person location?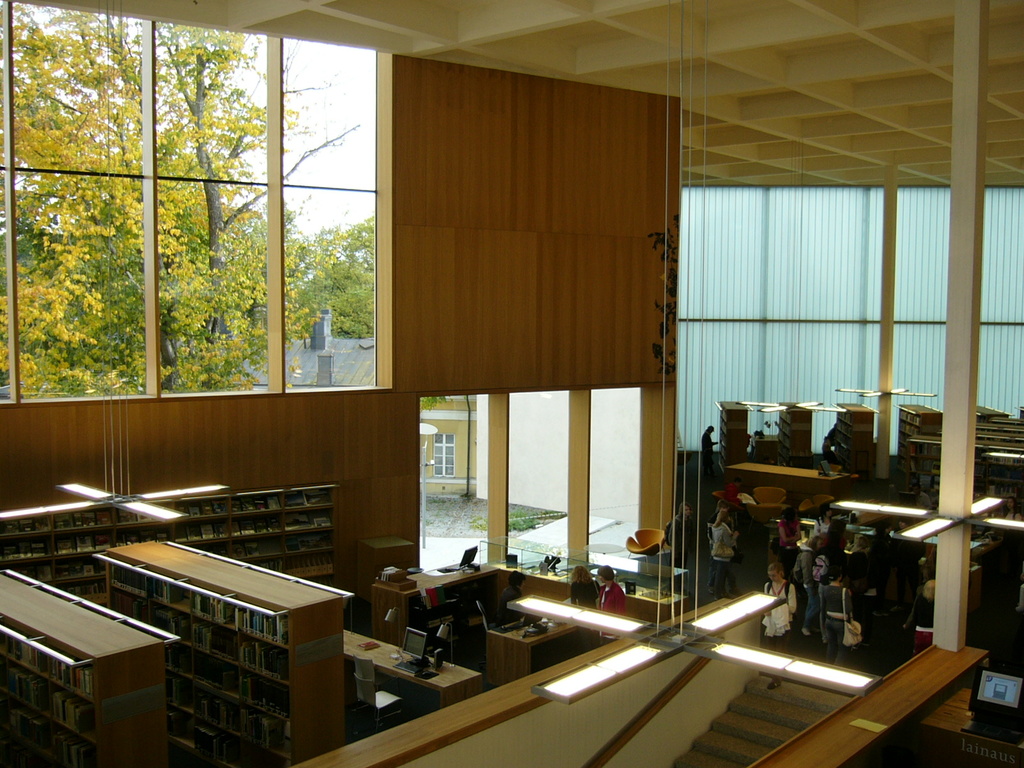
box(813, 521, 848, 555)
